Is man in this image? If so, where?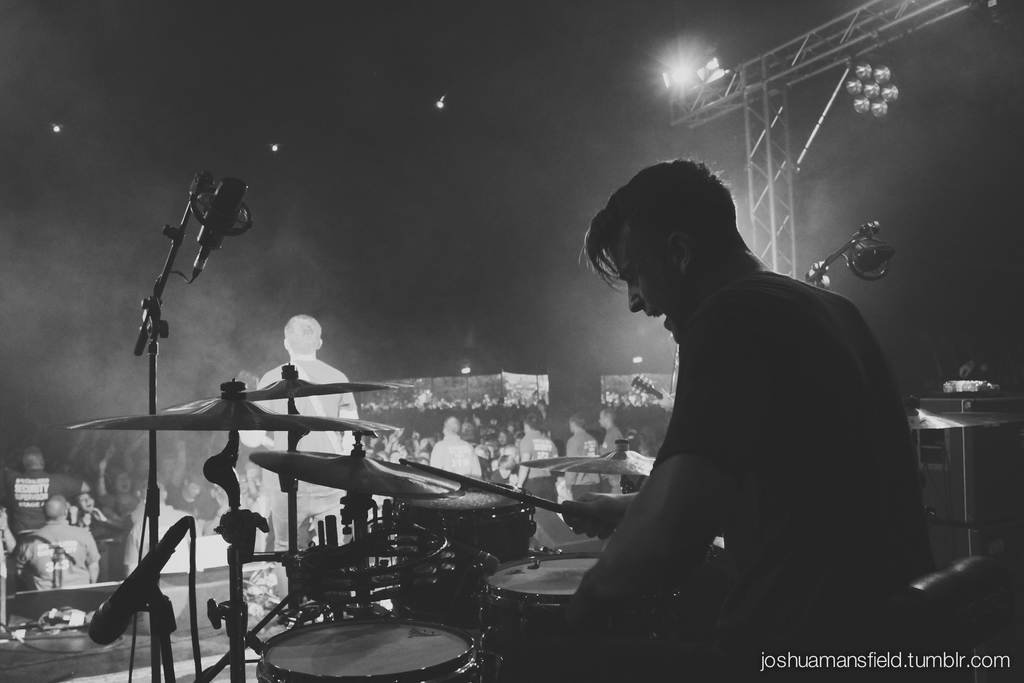
Yes, at x1=564 y1=409 x2=602 y2=498.
